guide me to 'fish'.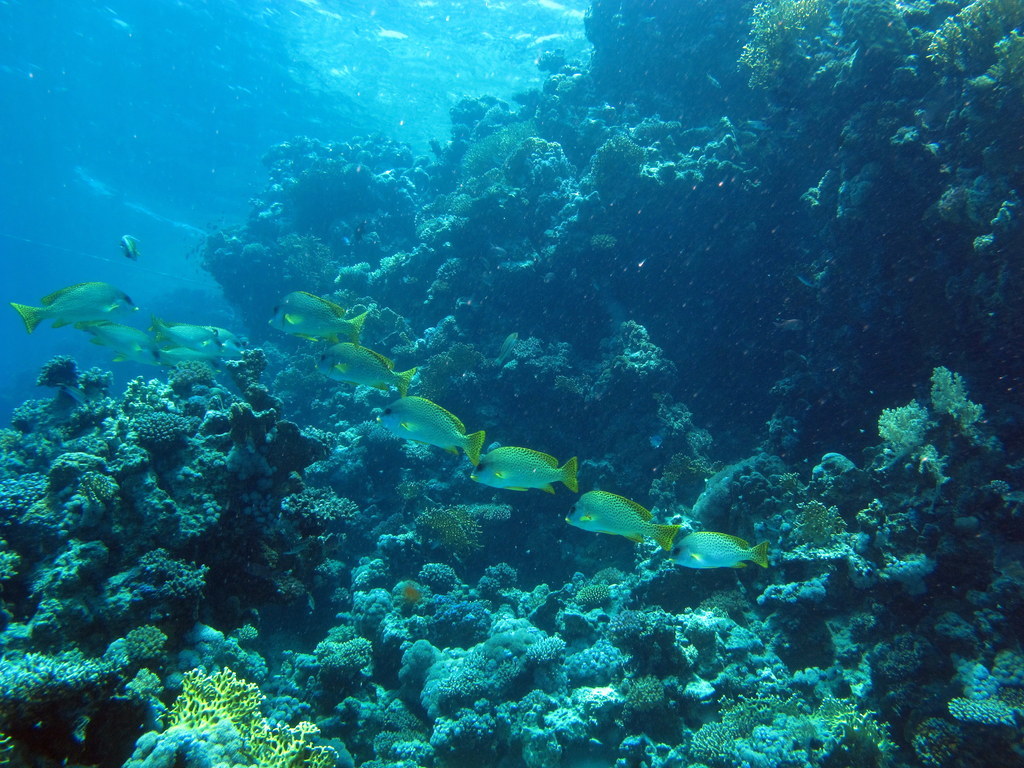
Guidance: (left=14, top=270, right=128, bottom=330).
